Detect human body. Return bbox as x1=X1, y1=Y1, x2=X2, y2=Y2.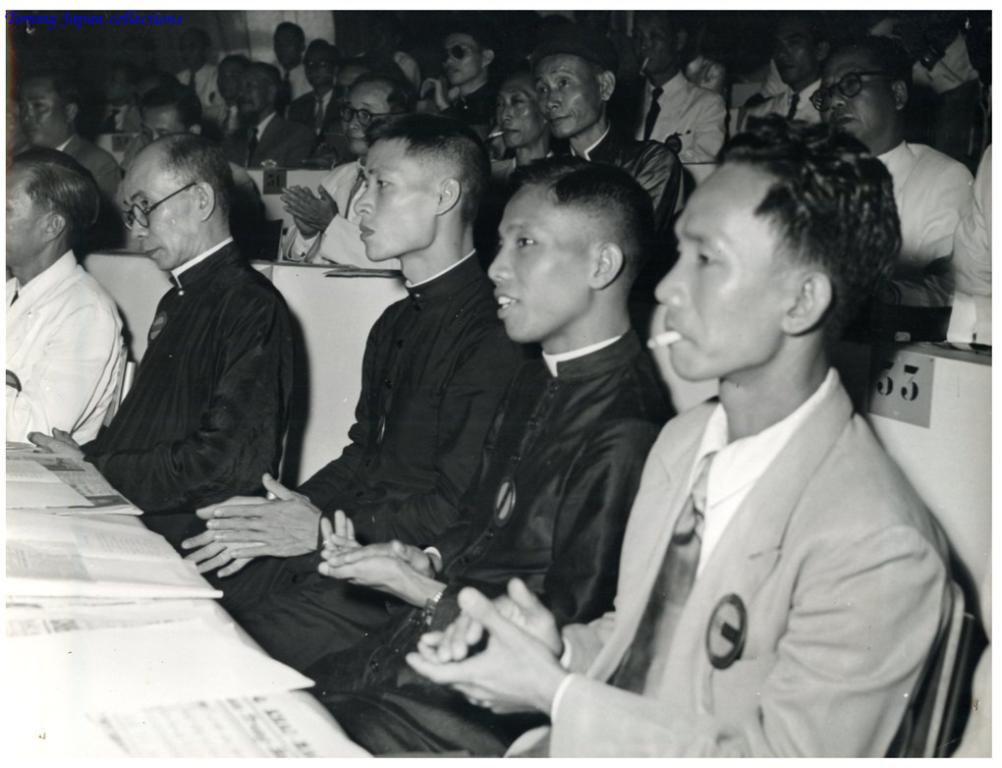
x1=484, y1=58, x2=554, y2=189.
